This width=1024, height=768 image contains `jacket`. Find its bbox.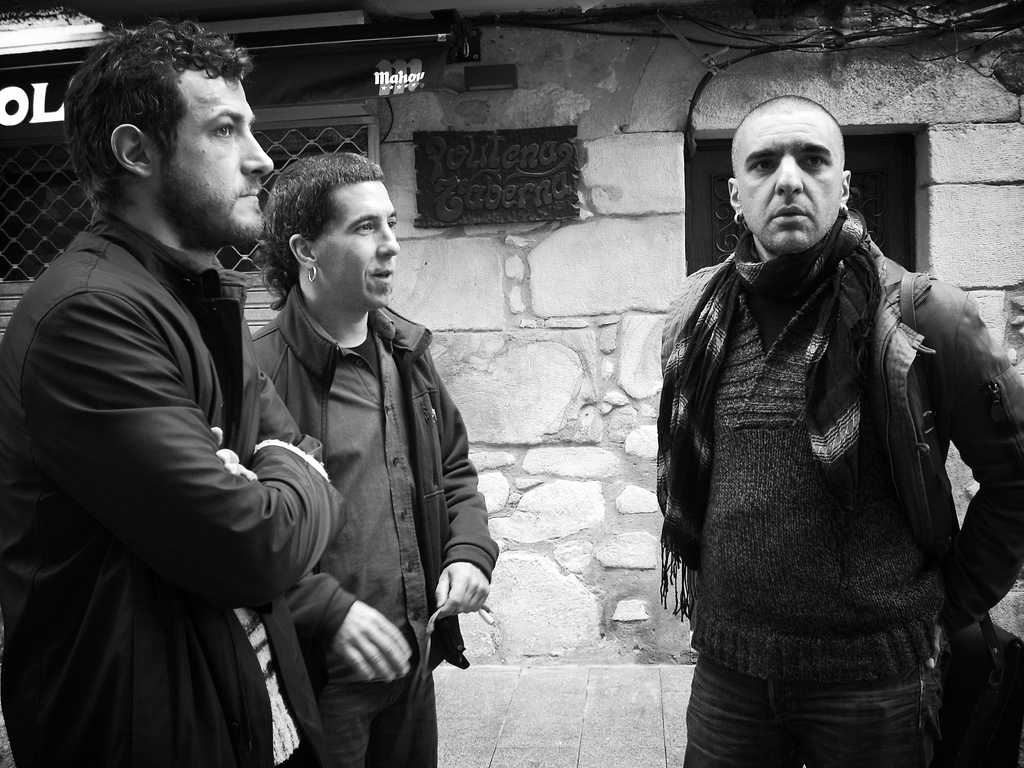
locate(0, 207, 349, 767).
